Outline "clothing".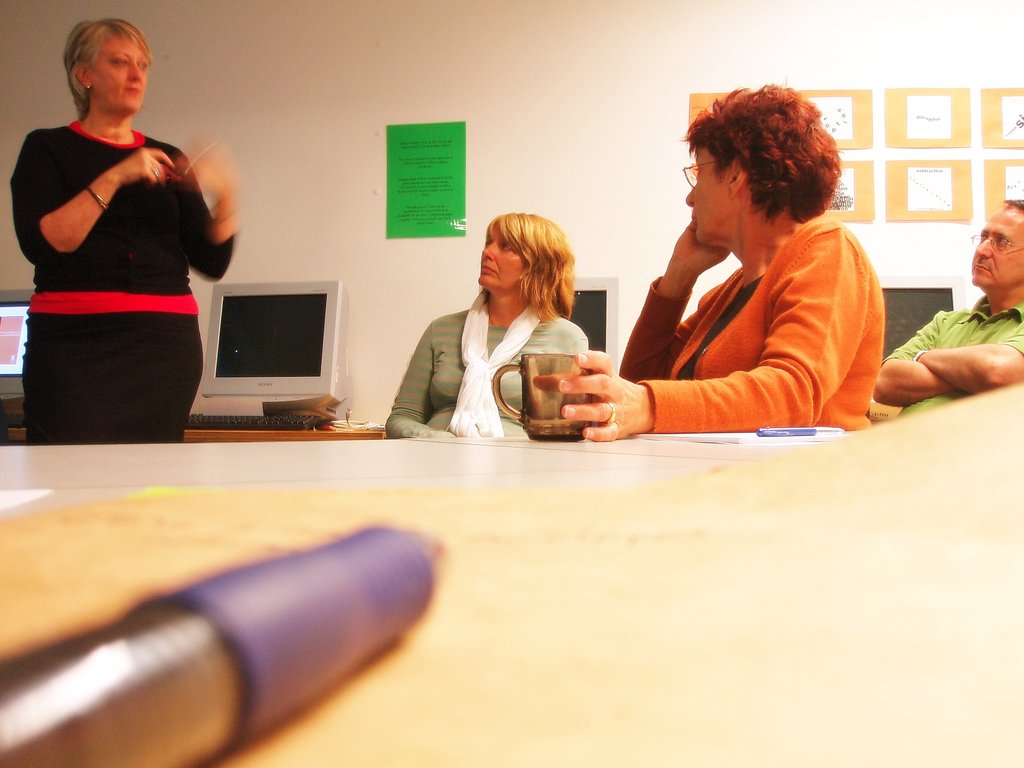
Outline: rect(883, 290, 1023, 425).
